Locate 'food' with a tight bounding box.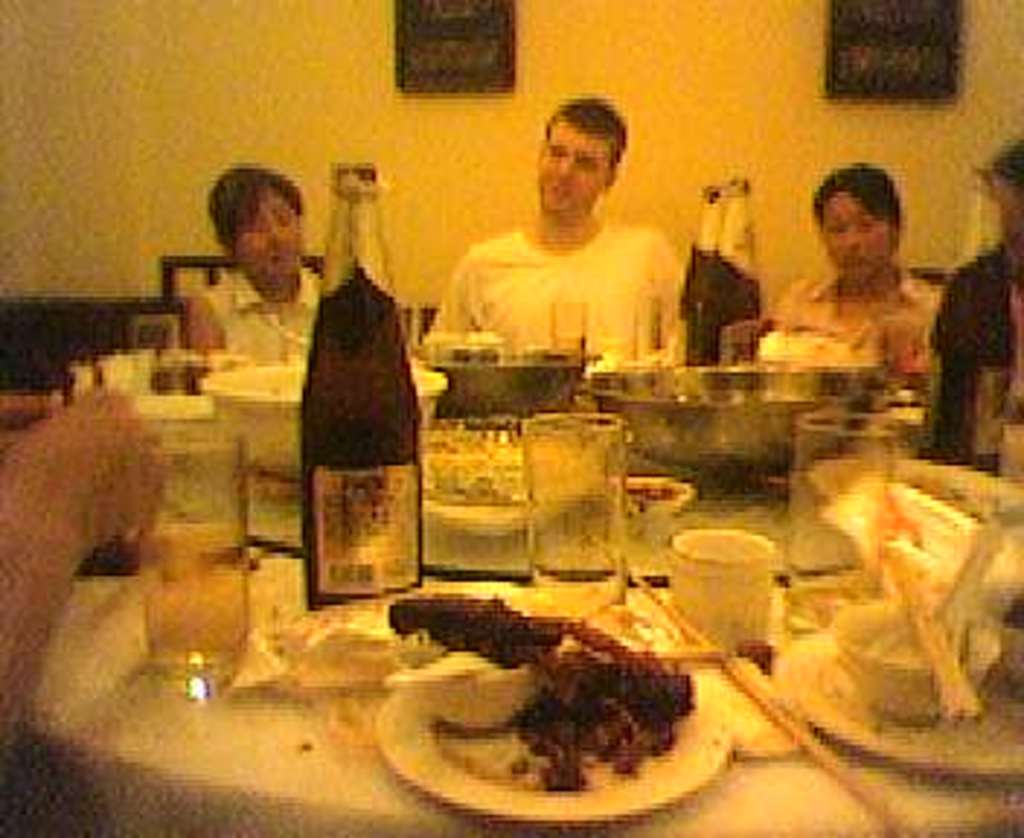
bbox(387, 614, 736, 821).
